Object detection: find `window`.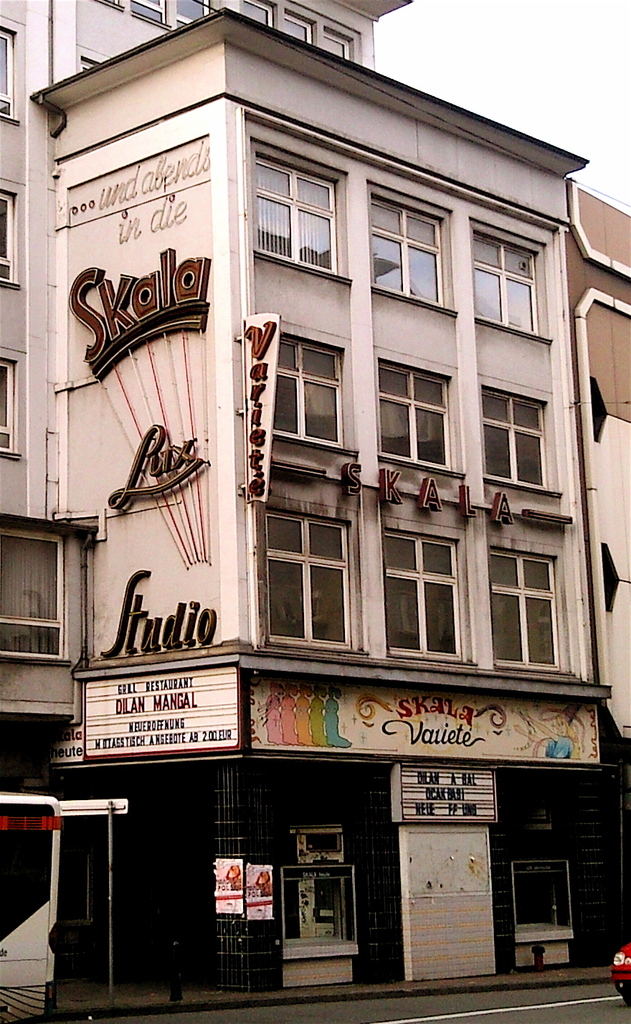
(277,866,363,944).
